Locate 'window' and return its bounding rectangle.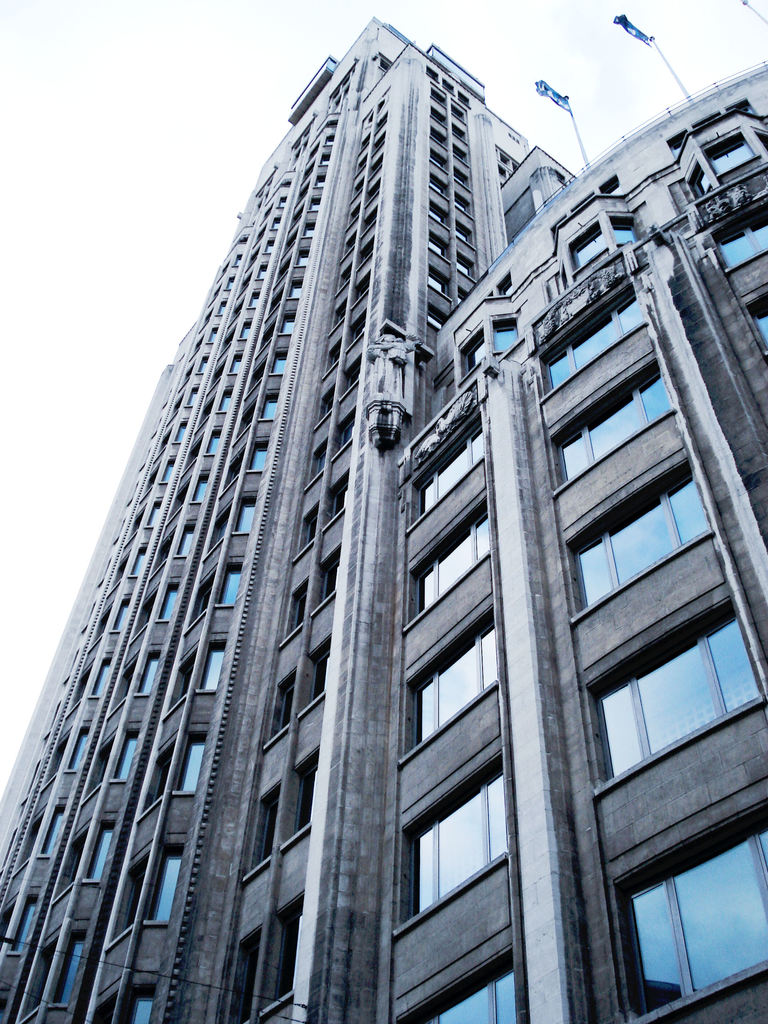
<region>305, 509, 321, 543</region>.
